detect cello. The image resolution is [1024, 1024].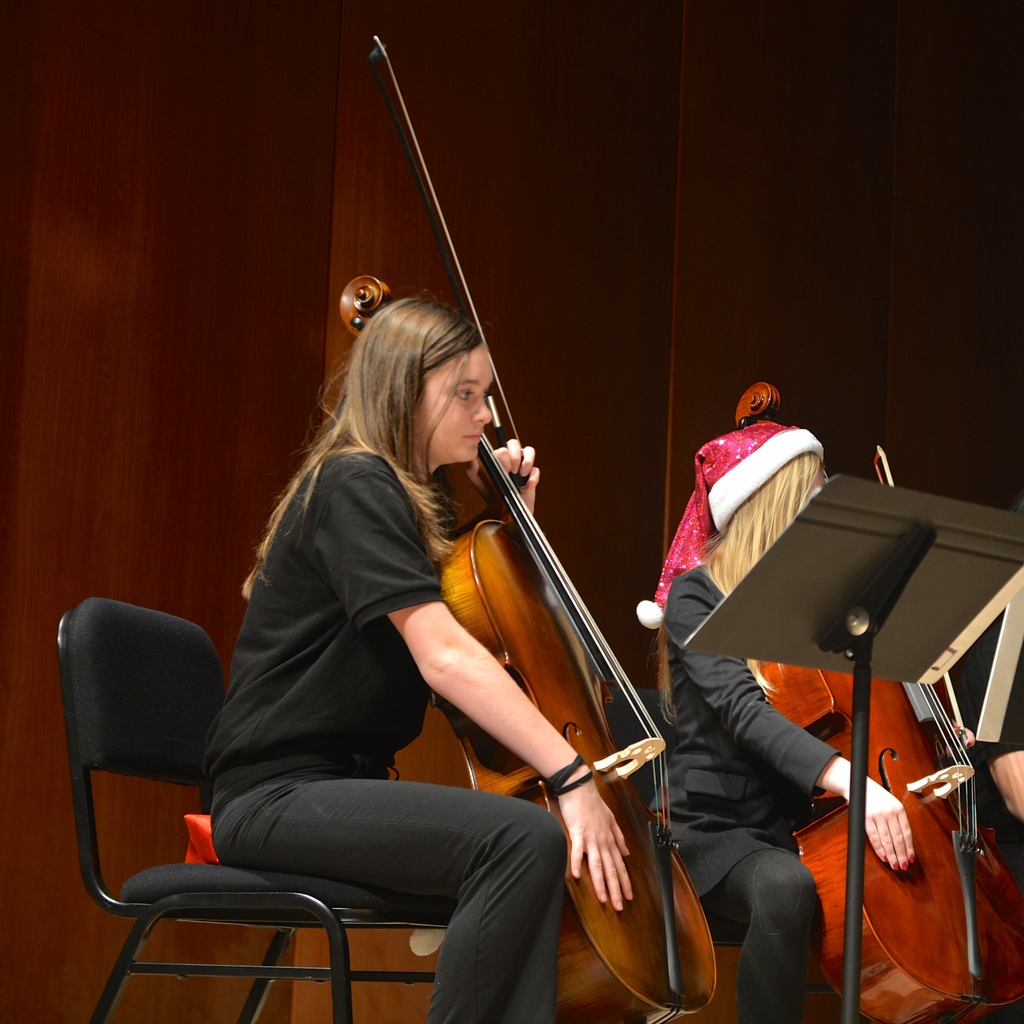
select_region(336, 26, 721, 1023).
